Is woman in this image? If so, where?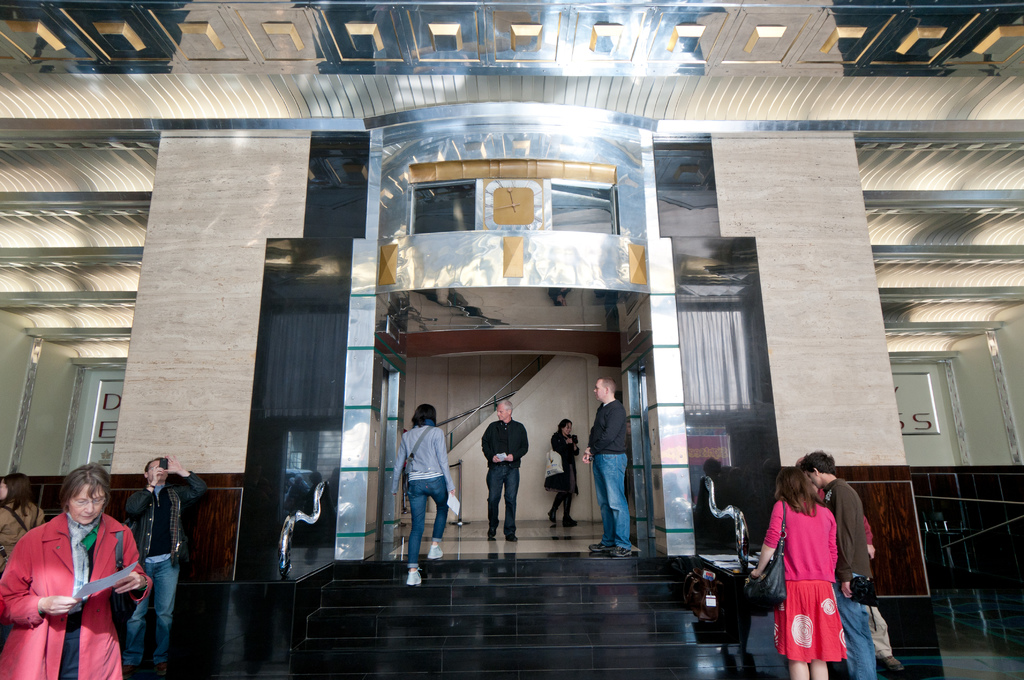
Yes, at <box>18,461,135,679</box>.
